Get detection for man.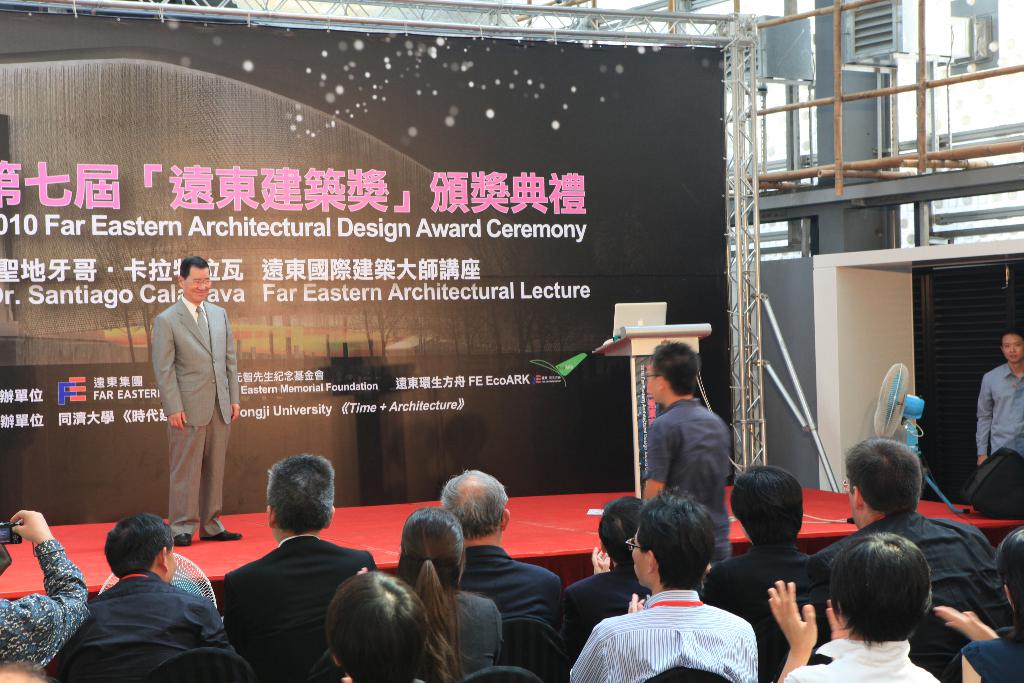
Detection: (566,486,755,682).
